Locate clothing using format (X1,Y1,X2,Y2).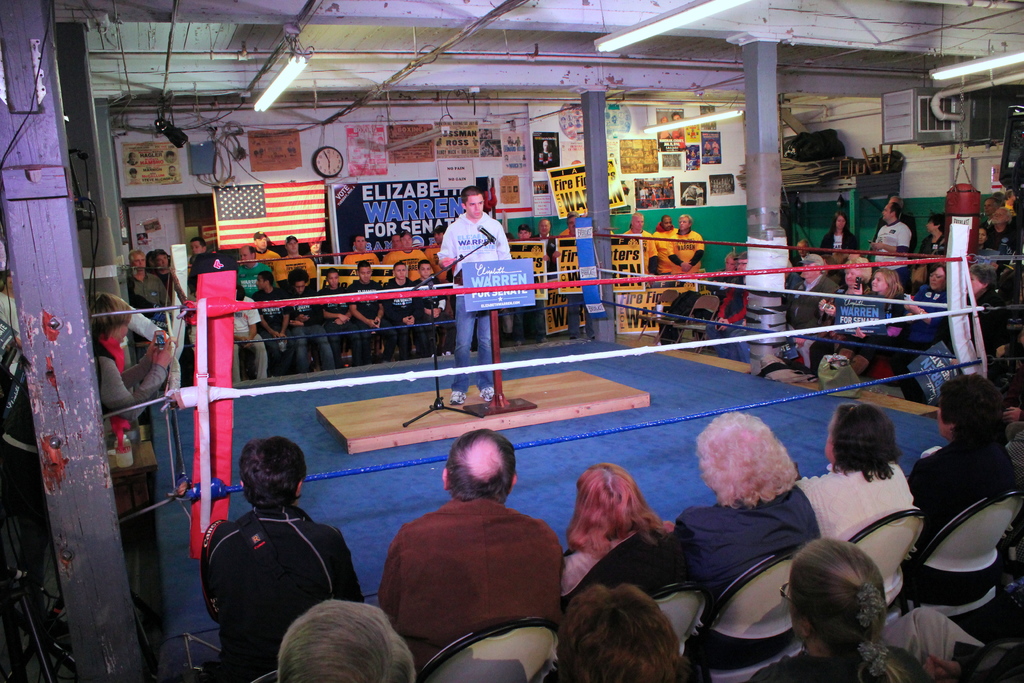
(429,242,445,278).
